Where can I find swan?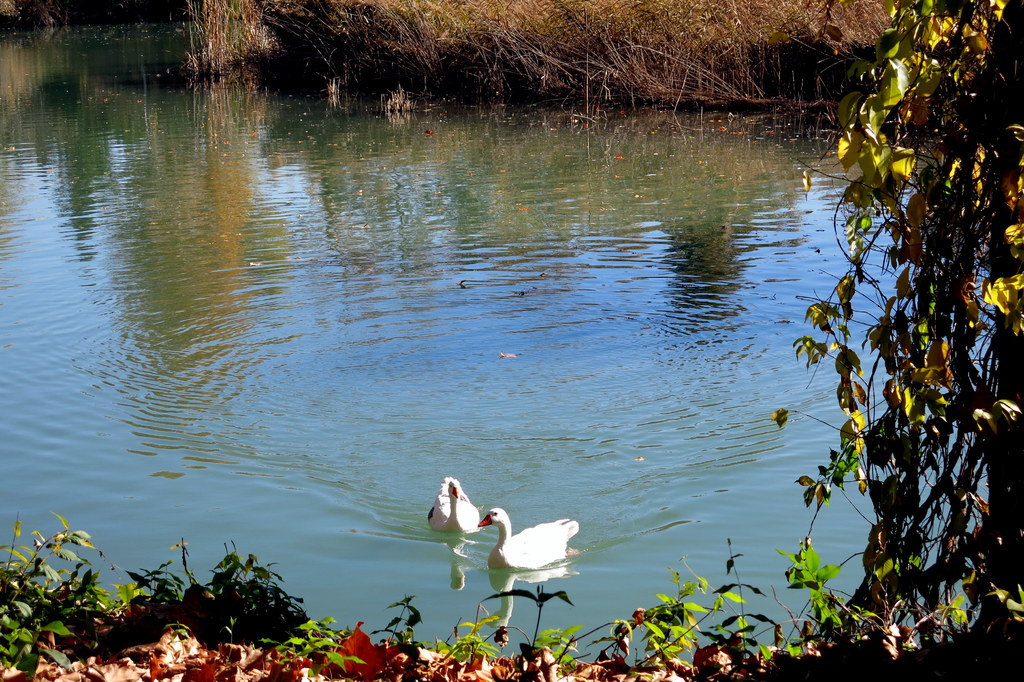
You can find it at left=479, top=505, right=579, bottom=564.
